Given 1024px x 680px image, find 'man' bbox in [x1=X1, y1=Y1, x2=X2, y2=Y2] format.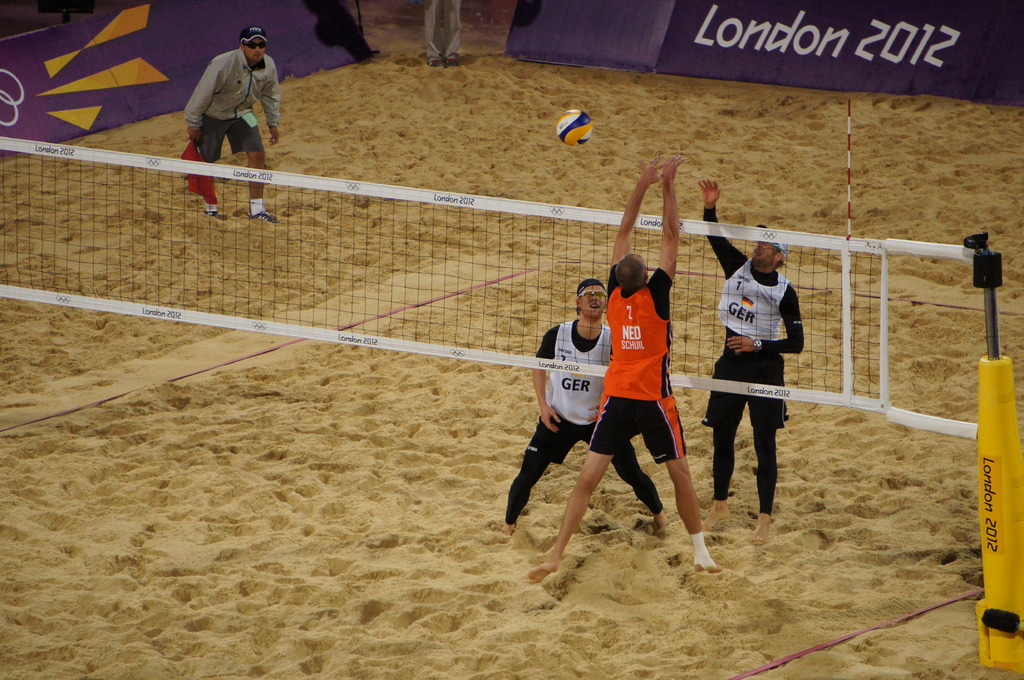
[x1=531, y1=138, x2=712, y2=571].
